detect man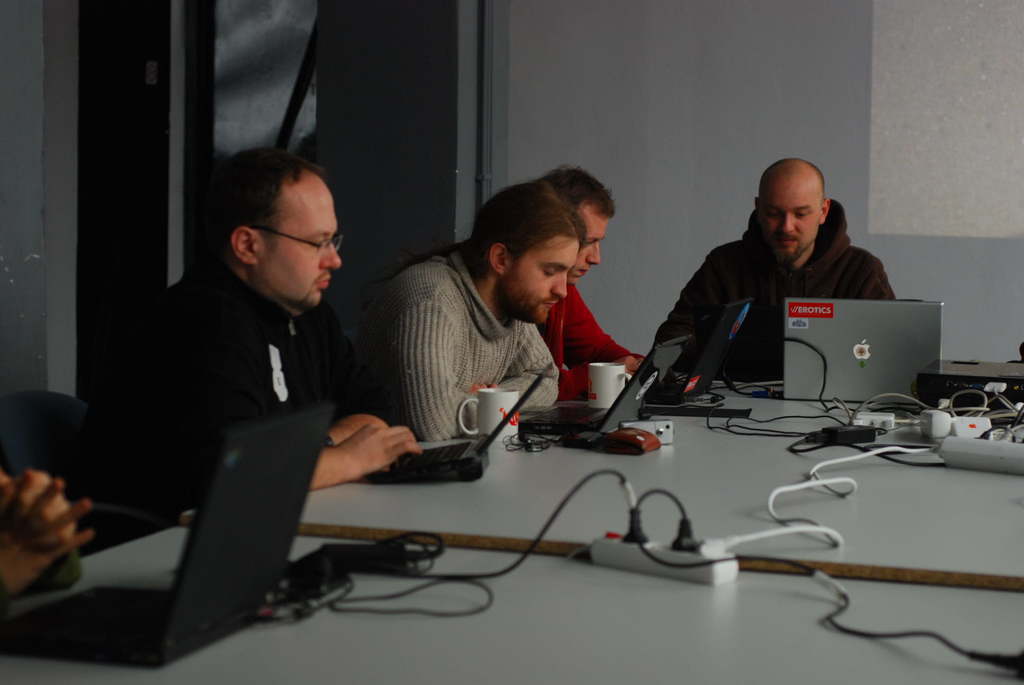
<region>58, 146, 422, 533</region>
